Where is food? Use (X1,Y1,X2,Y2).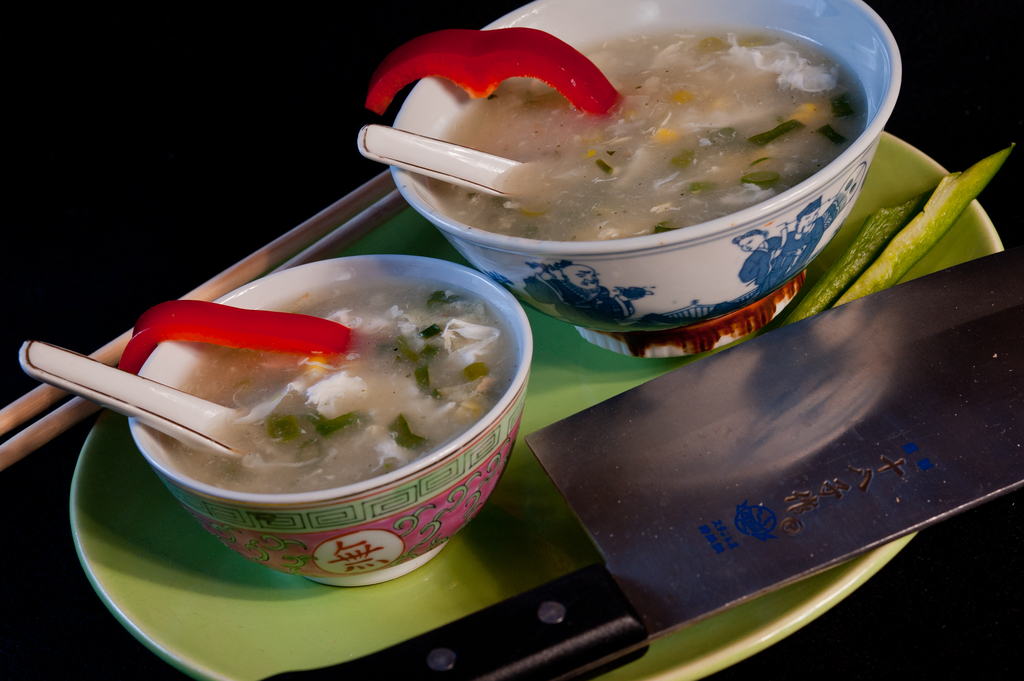
(118,306,362,371).
